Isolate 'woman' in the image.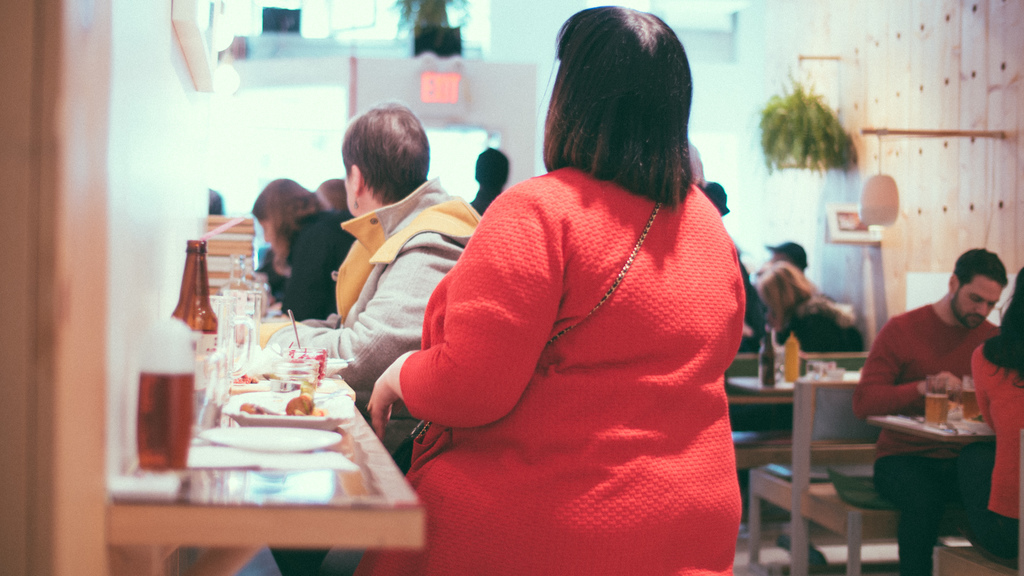
Isolated region: bbox=[260, 104, 498, 440].
